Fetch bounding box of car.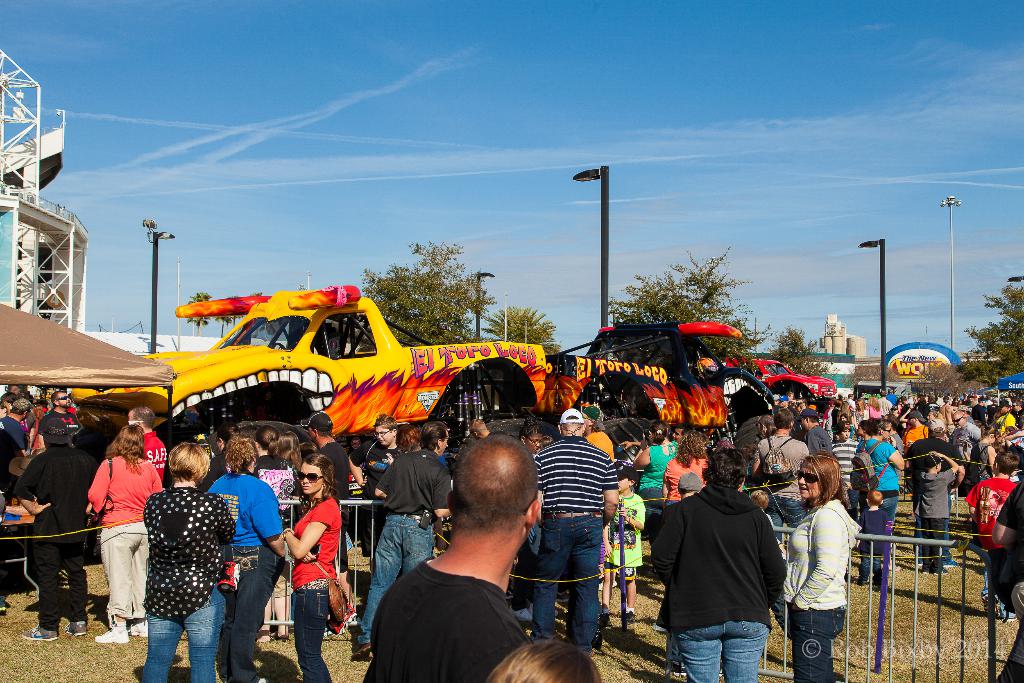
Bbox: left=721, top=356, right=838, bottom=411.
